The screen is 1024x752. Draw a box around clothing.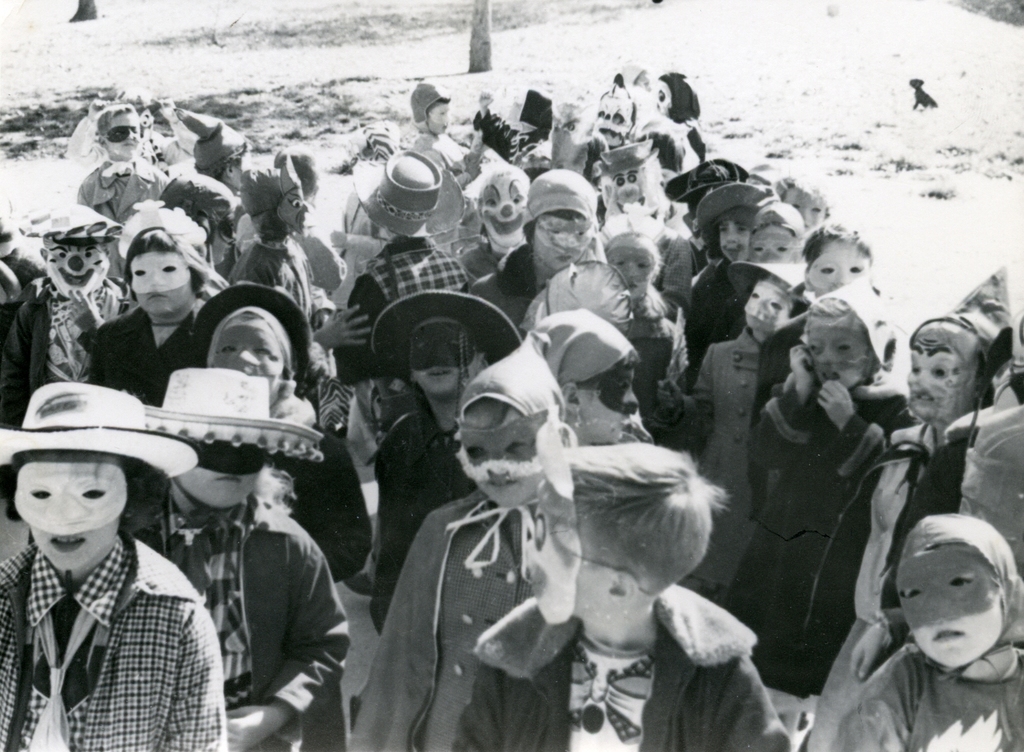
bbox(4, 274, 136, 396).
